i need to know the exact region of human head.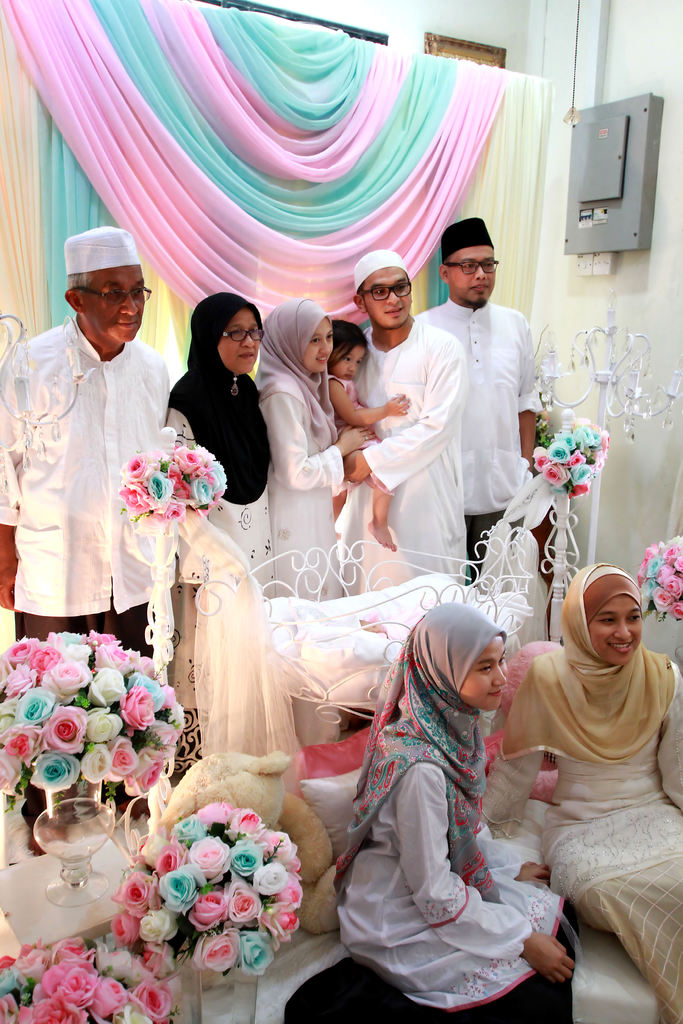
Region: (left=183, top=286, right=263, bottom=367).
